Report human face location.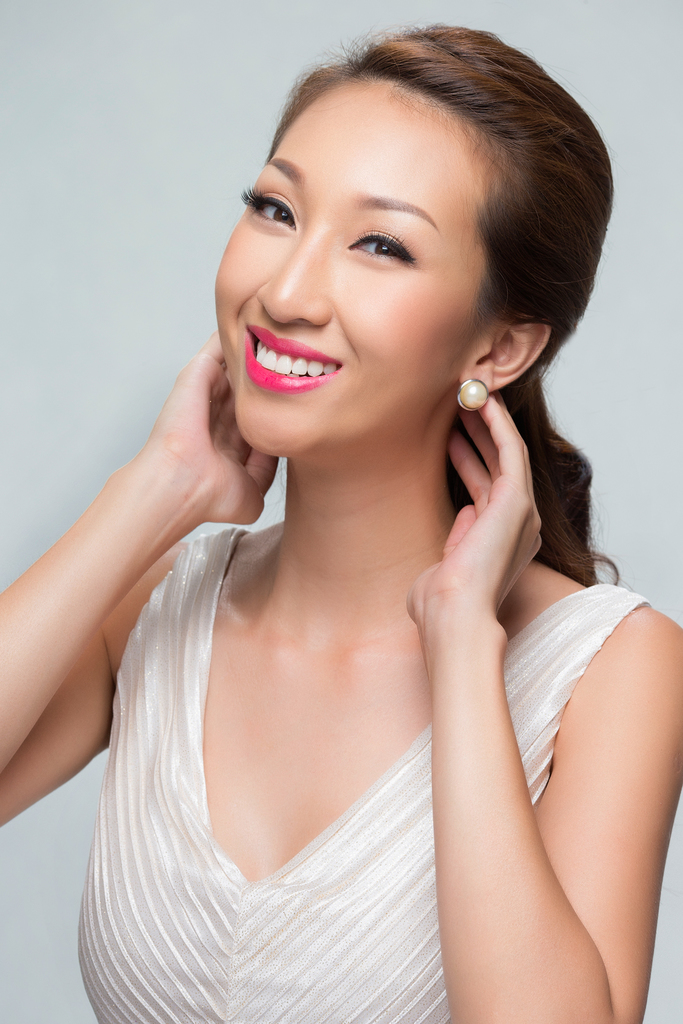
Report: (left=213, top=64, right=494, bottom=458).
